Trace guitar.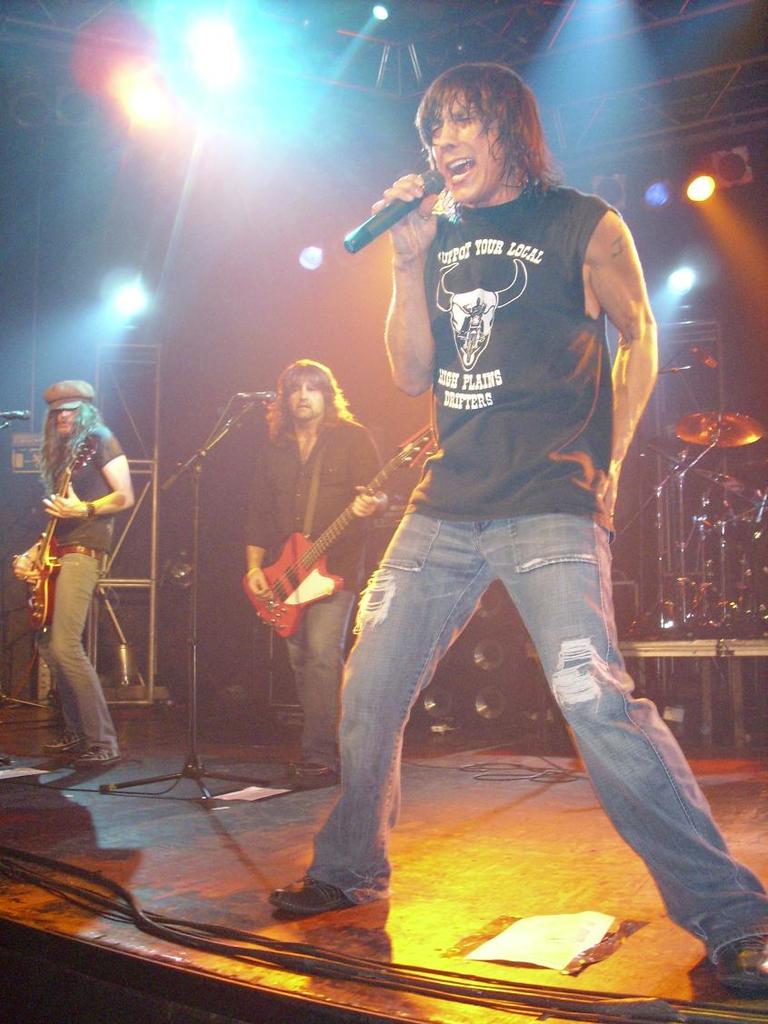
Traced to (239, 423, 439, 641).
